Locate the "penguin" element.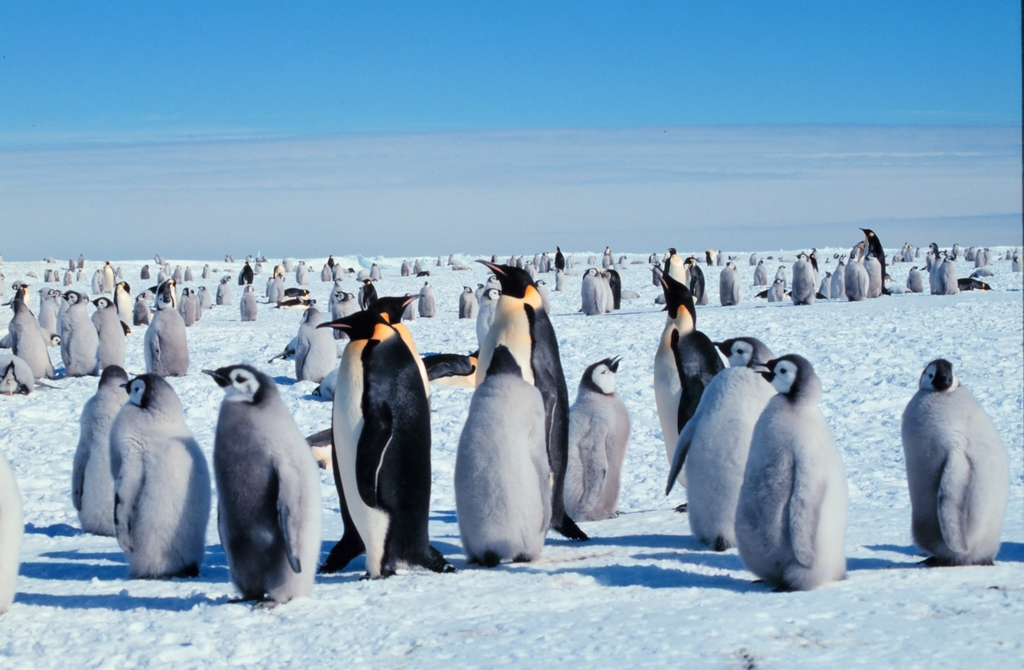
Element bbox: (651,271,717,493).
